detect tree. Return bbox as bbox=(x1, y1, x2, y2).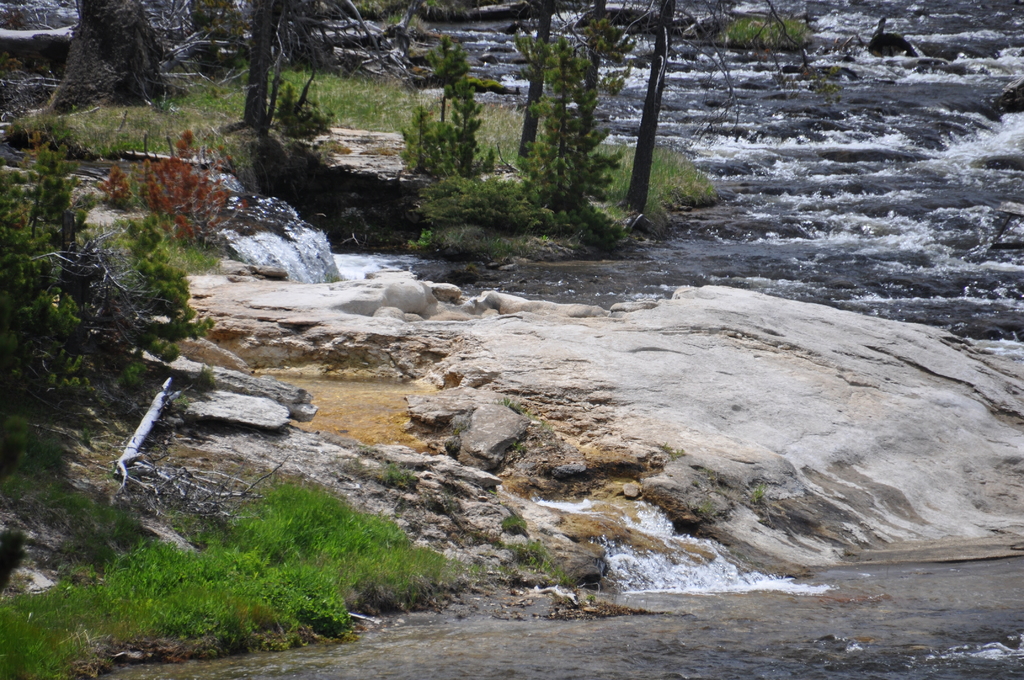
bbox=(399, 38, 494, 185).
